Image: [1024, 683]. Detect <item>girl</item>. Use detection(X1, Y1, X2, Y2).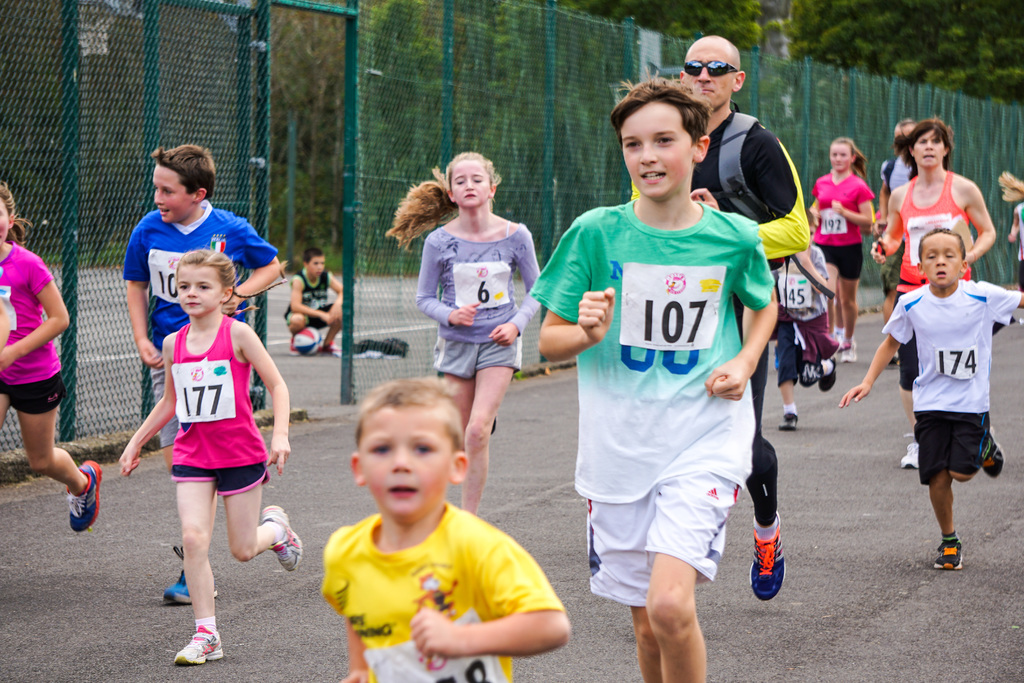
detection(383, 151, 541, 512).
